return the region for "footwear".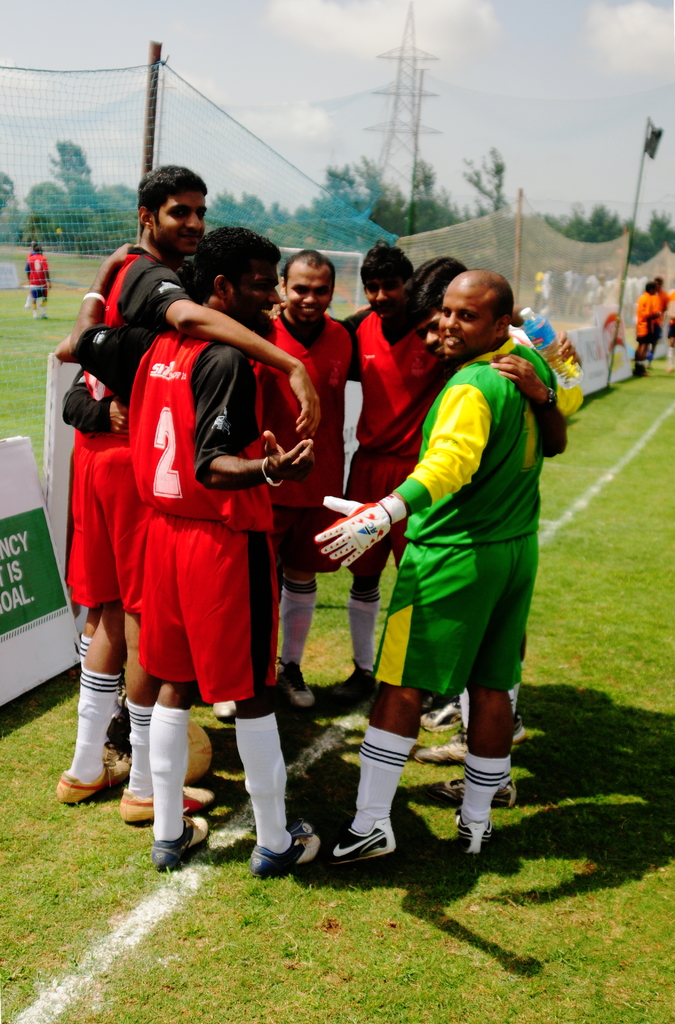
208, 699, 240, 719.
